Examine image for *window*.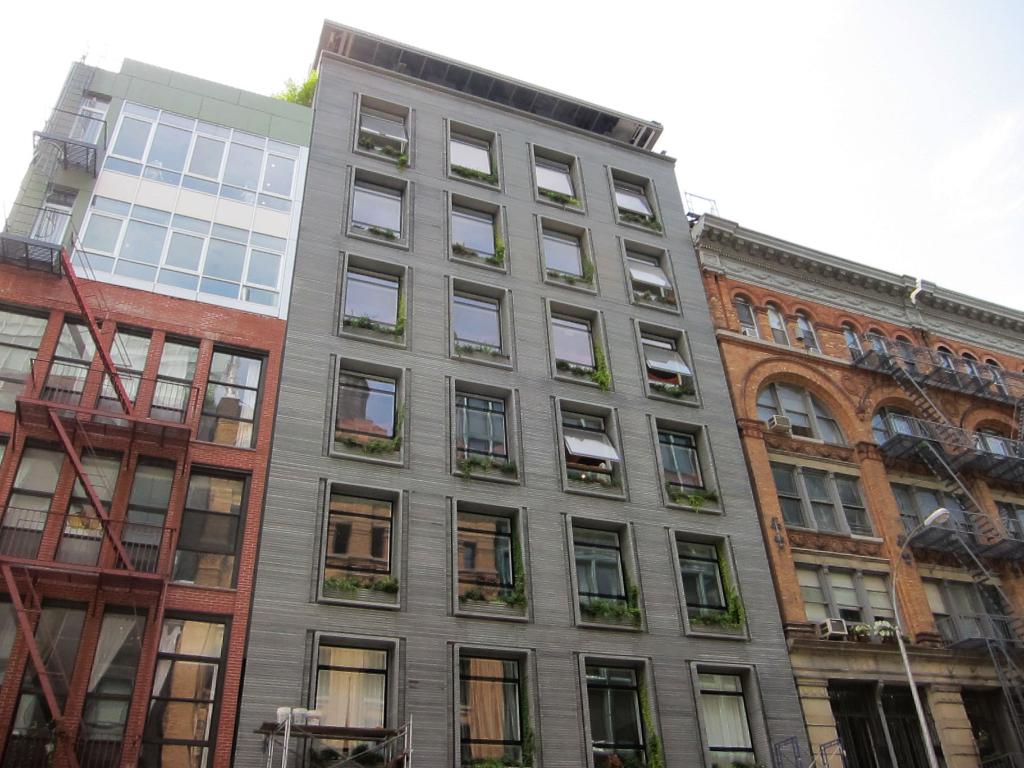
Examination result: locate(458, 653, 523, 767).
